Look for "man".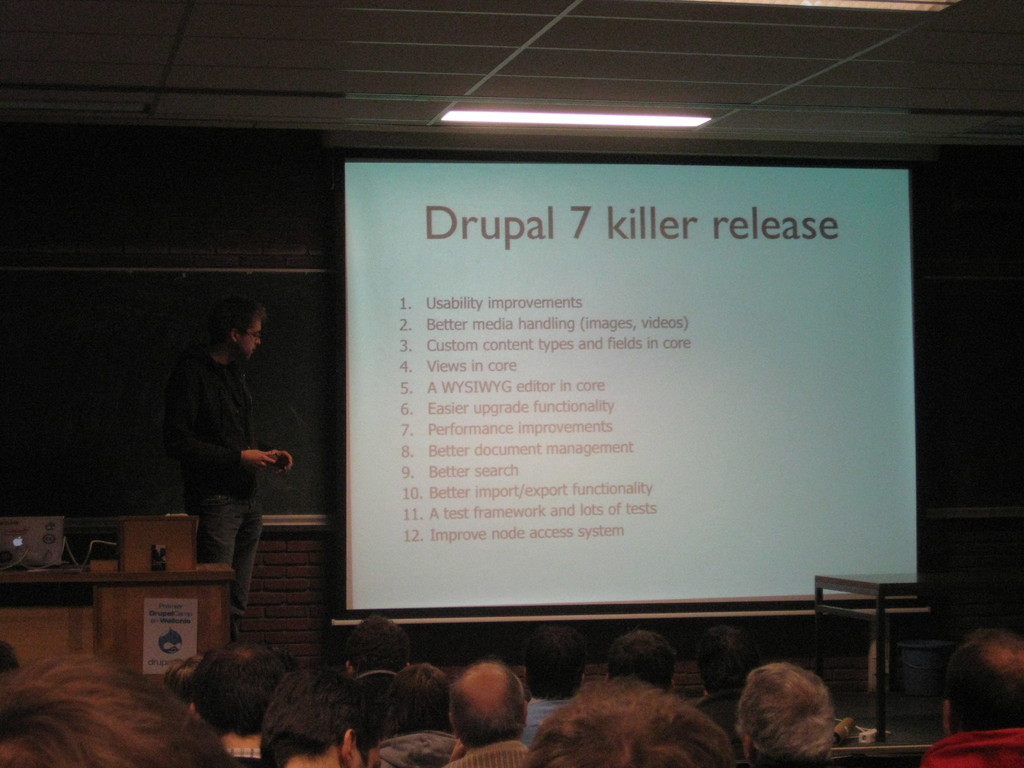
Found: (735,659,836,767).
